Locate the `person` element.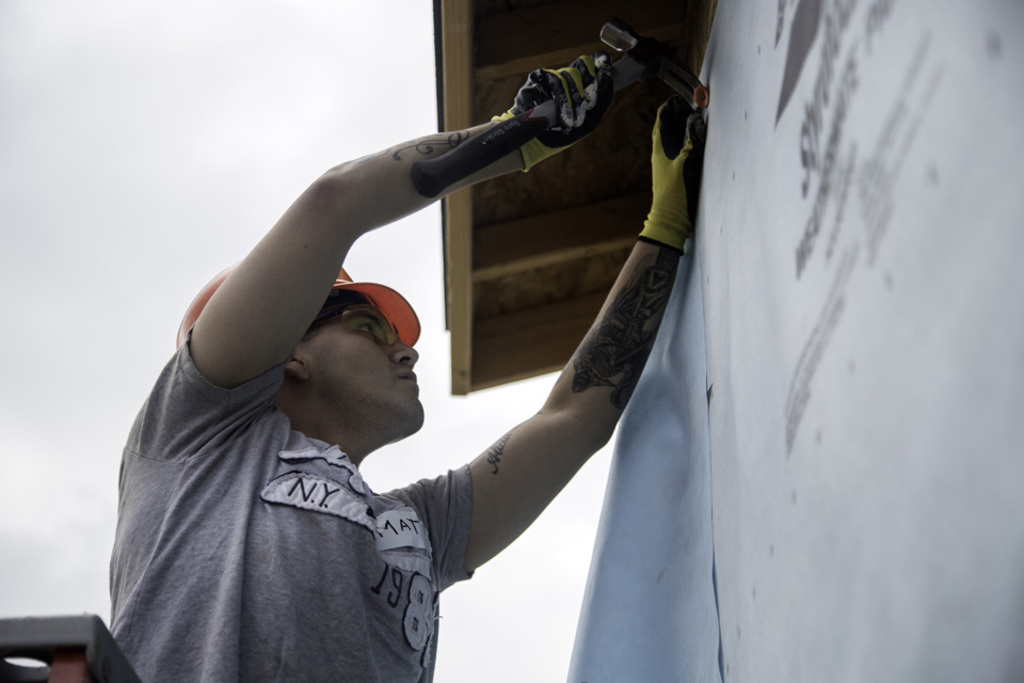
Element bbox: bbox=[75, 51, 707, 682].
